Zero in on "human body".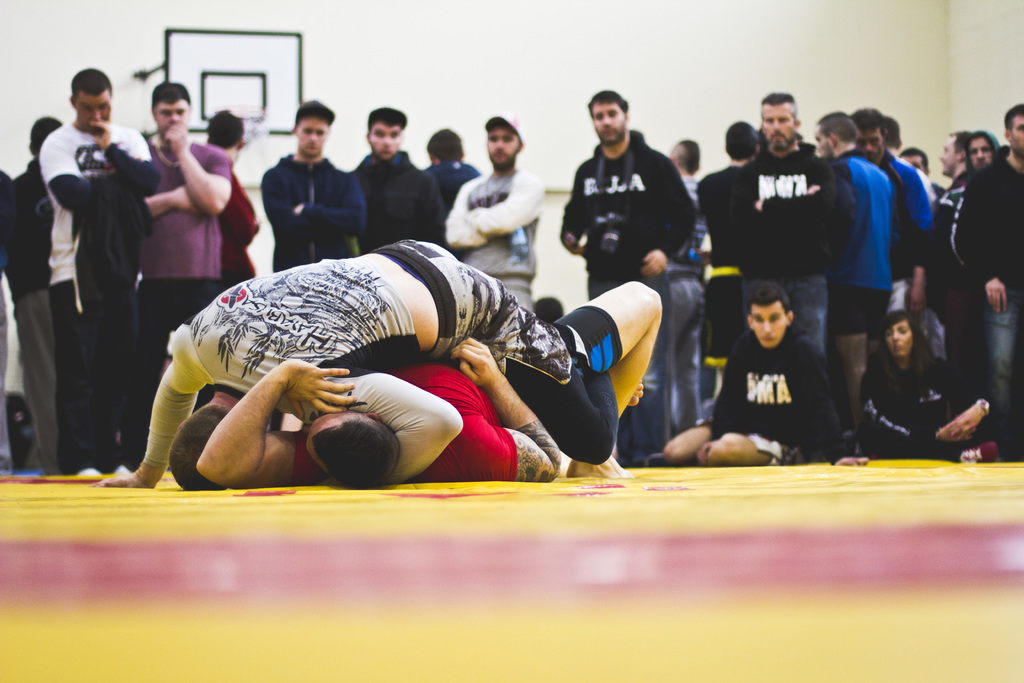
Zeroed in: Rect(955, 103, 1023, 479).
